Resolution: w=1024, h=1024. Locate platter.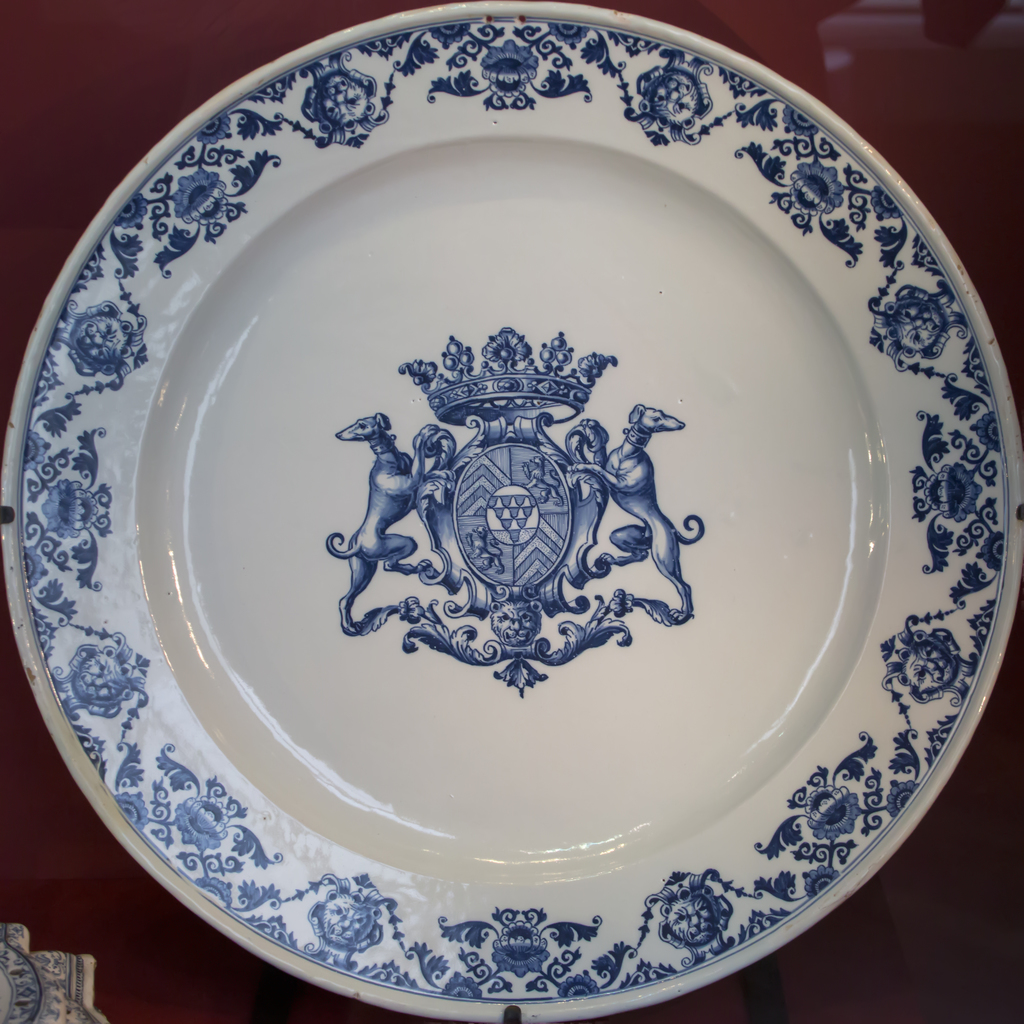
box(0, 4, 1023, 1023).
